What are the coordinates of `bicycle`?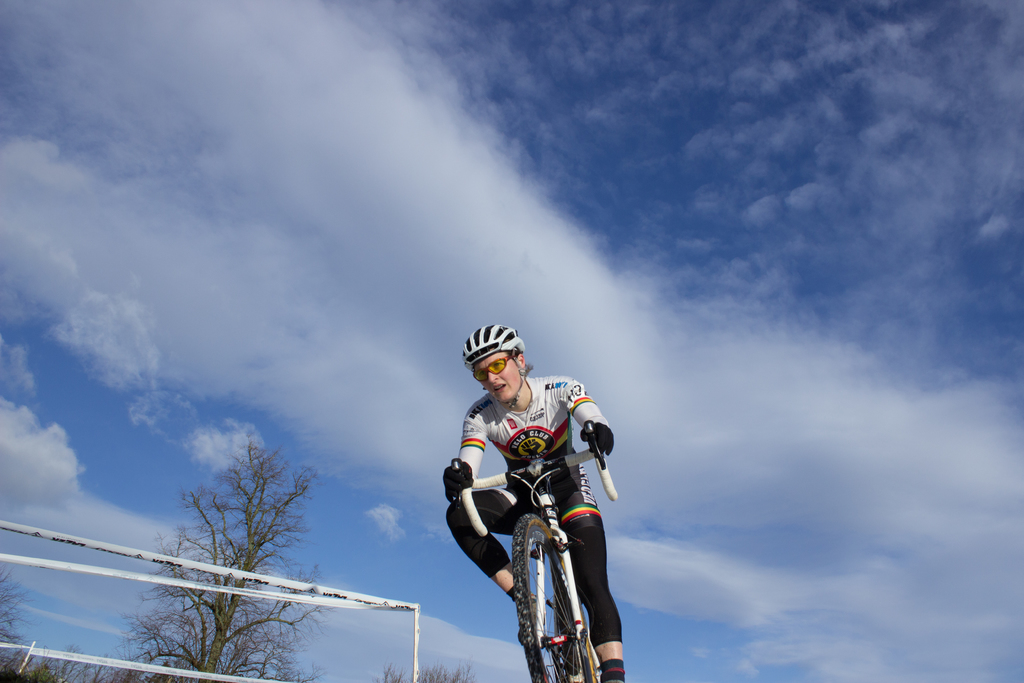
454 456 625 671.
